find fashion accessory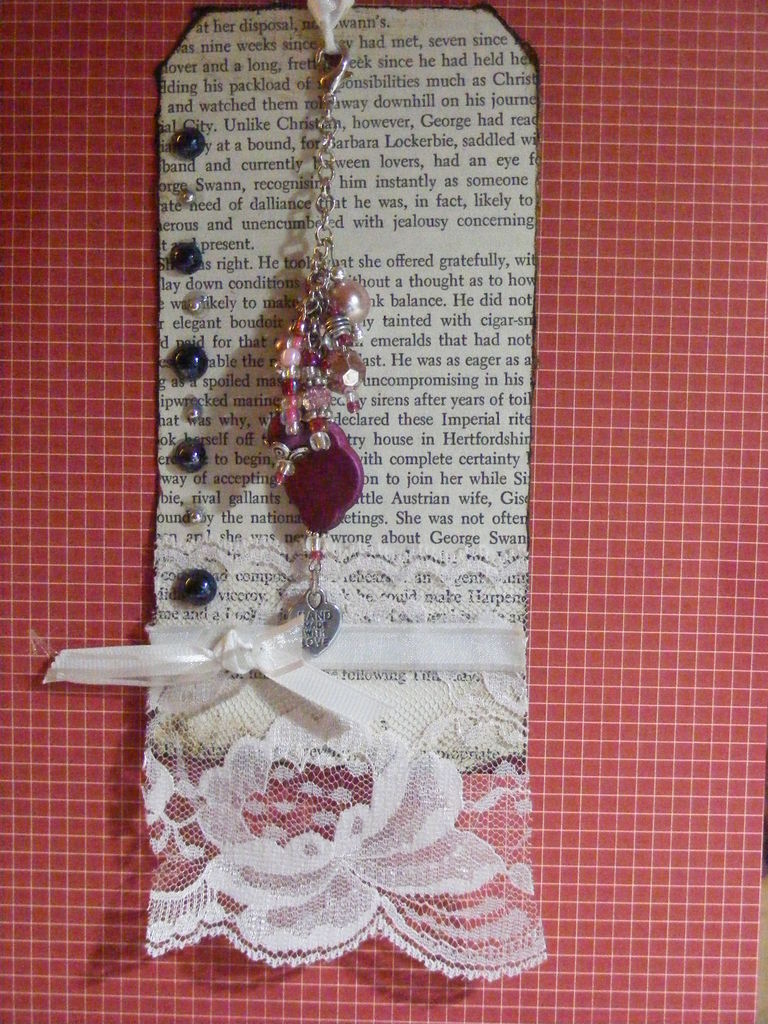
(257,42,370,657)
